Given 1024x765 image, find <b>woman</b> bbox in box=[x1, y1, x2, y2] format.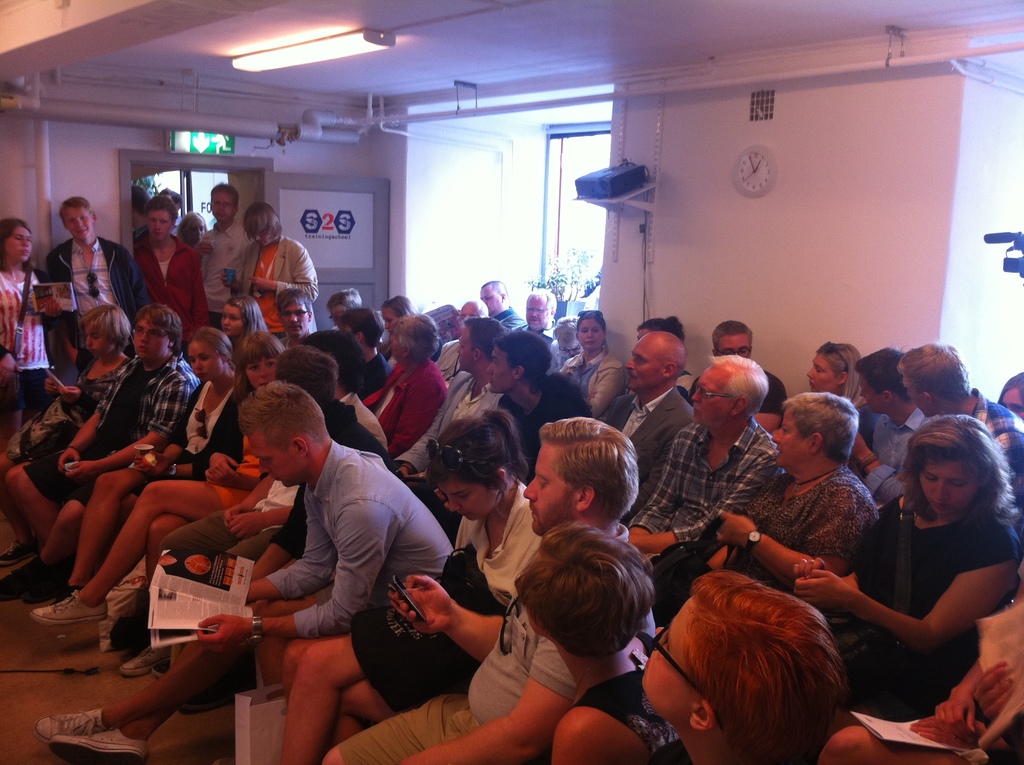
box=[0, 215, 72, 460].
